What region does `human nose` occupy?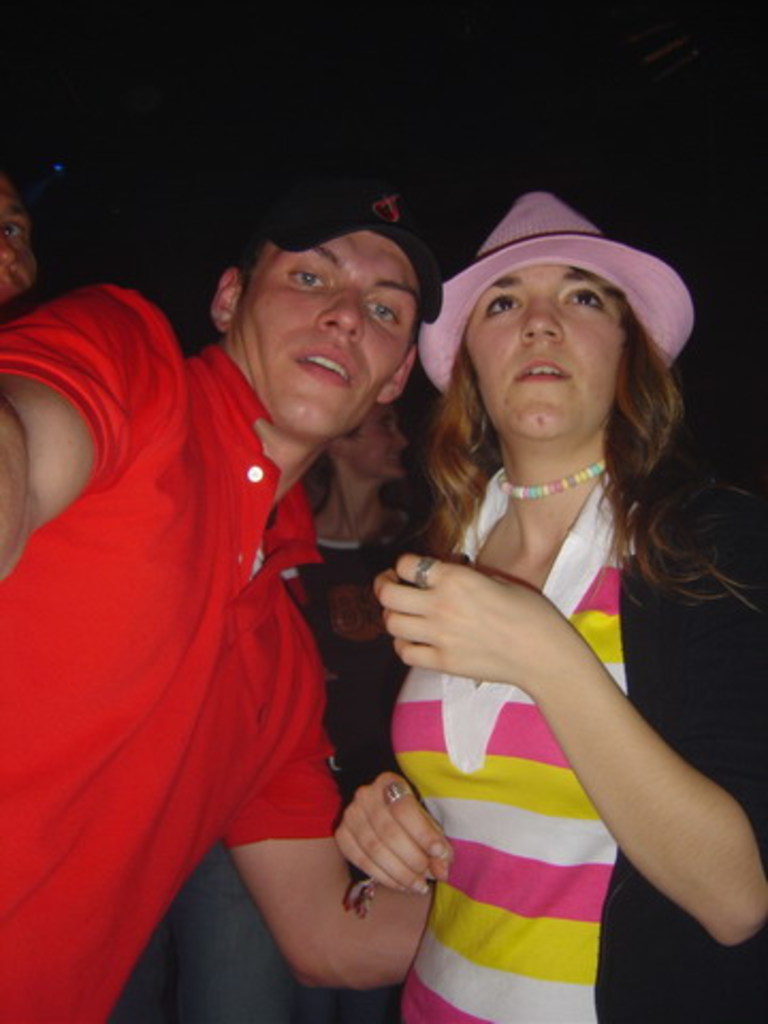
pyautogui.locateOnScreen(514, 290, 563, 339).
